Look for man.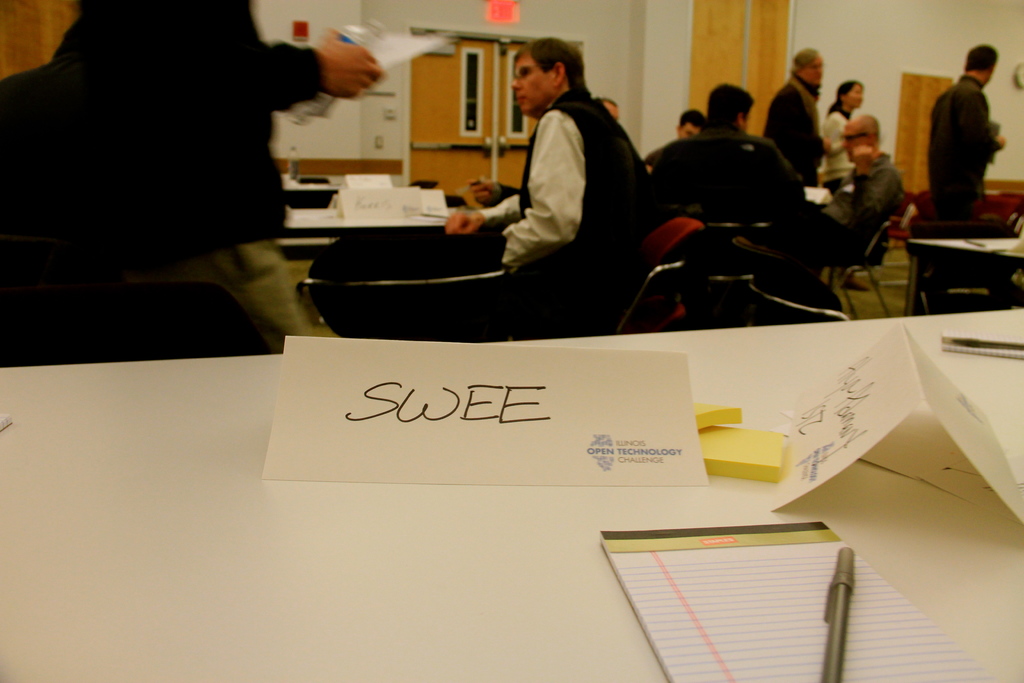
Found: (left=776, top=113, right=907, bottom=306).
